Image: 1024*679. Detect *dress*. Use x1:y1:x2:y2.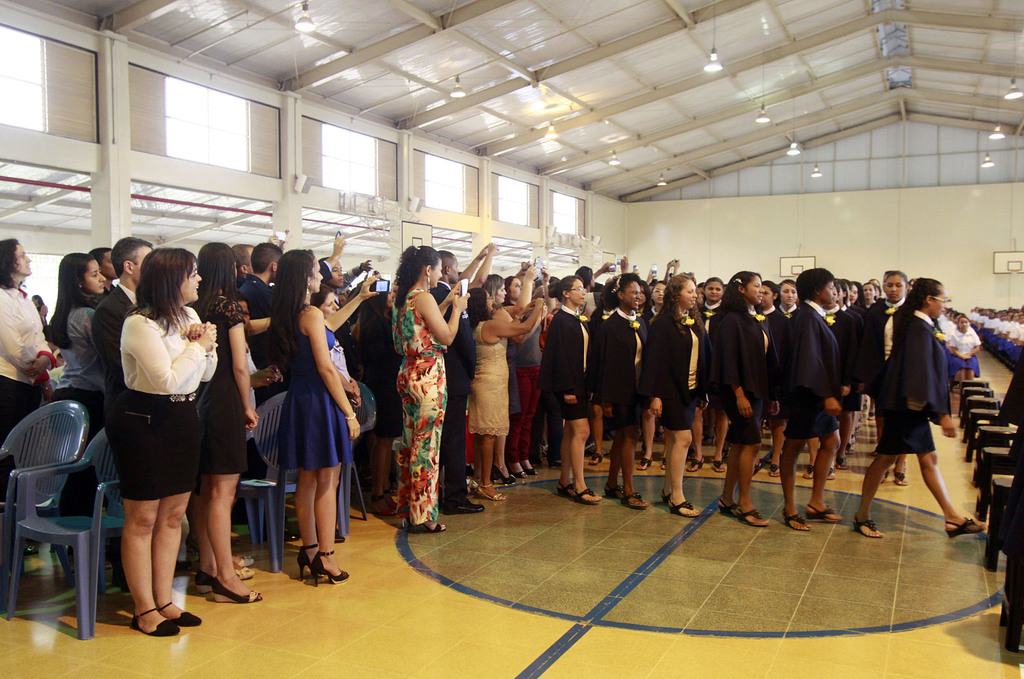
465:318:514:434.
